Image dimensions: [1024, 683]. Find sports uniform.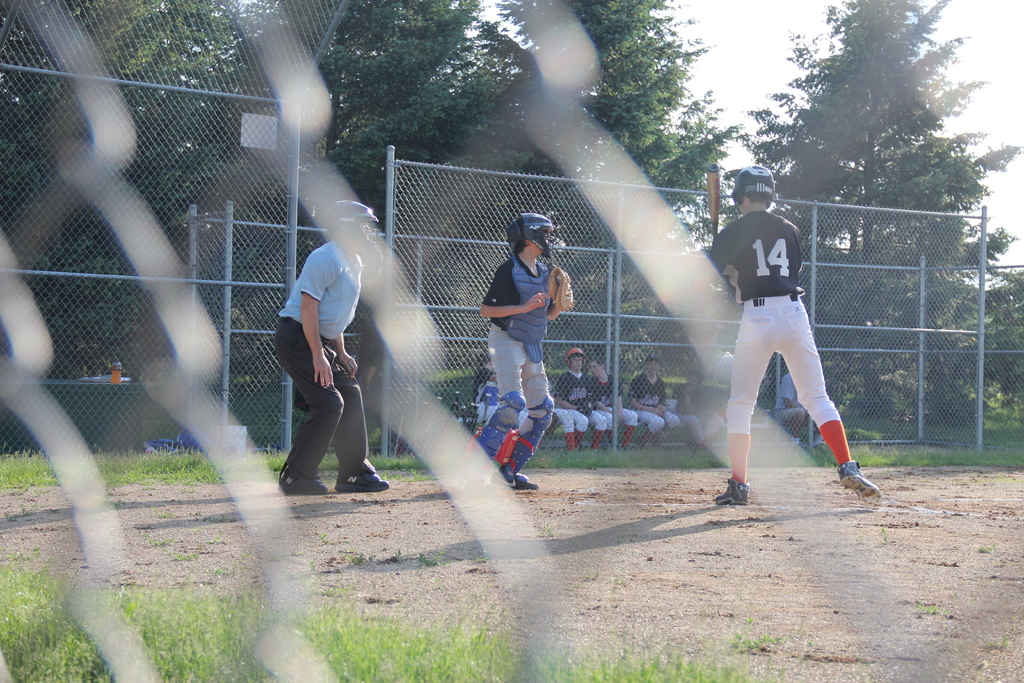
[left=555, top=371, right=602, bottom=441].
